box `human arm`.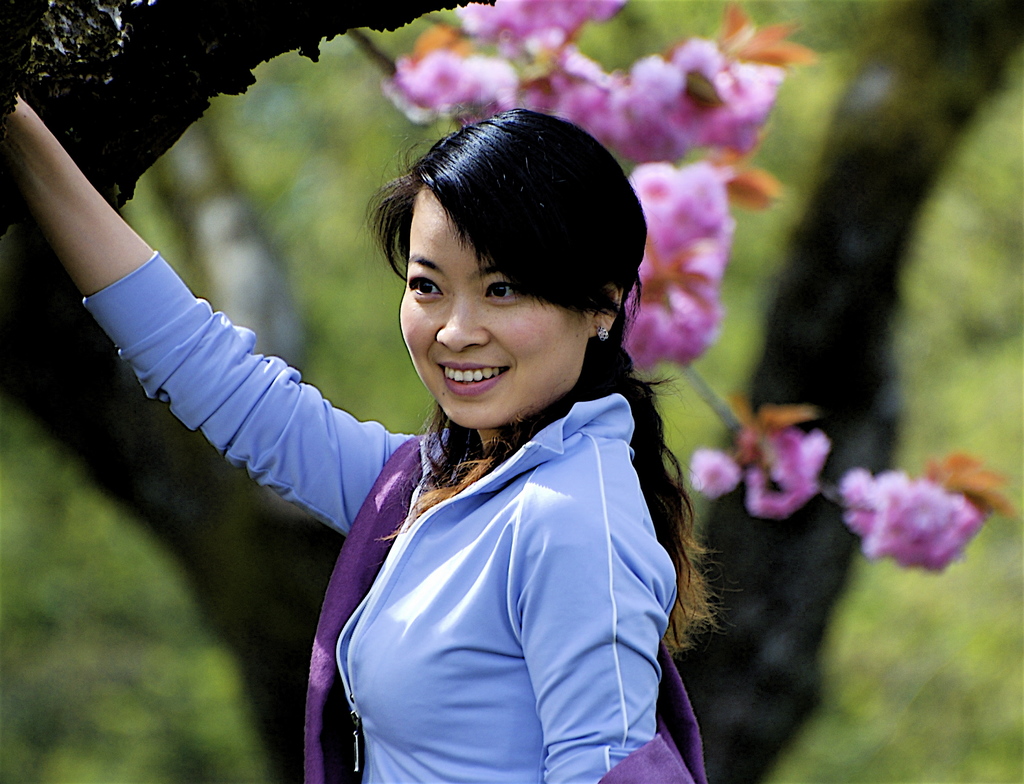
<box>0,97,414,541</box>.
